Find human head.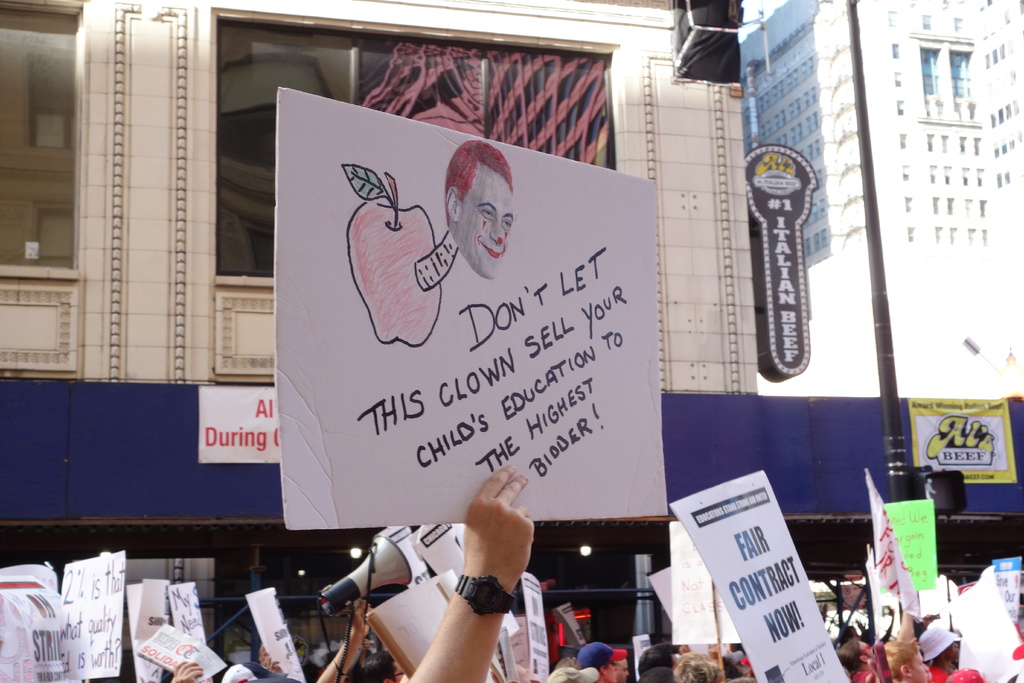
Rect(221, 662, 292, 682).
